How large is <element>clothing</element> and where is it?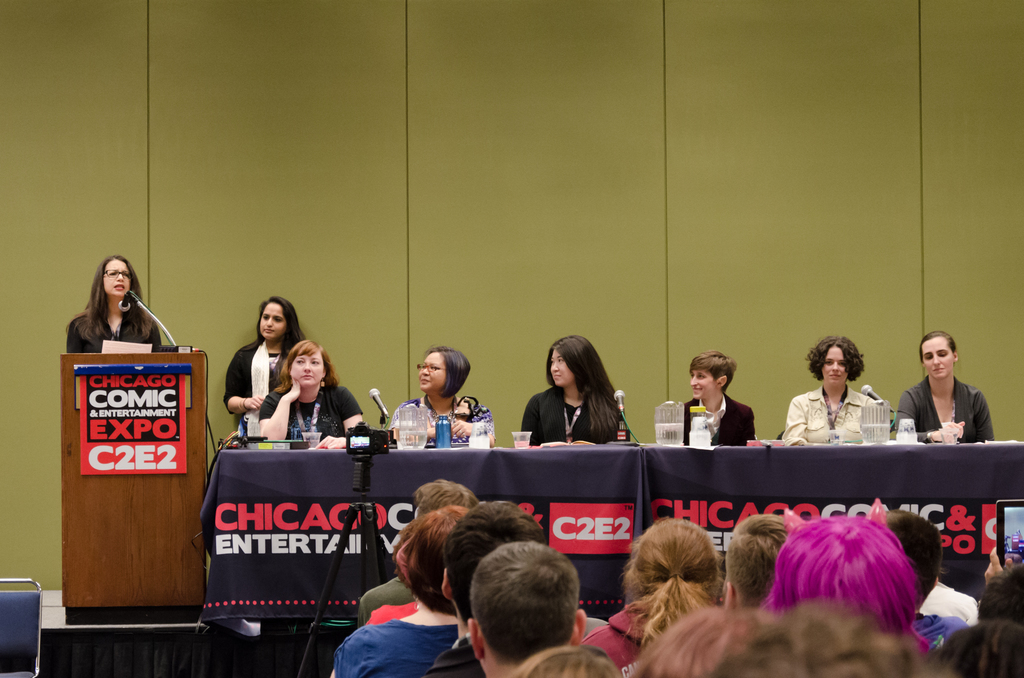
Bounding box: Rect(60, 297, 157, 357).
